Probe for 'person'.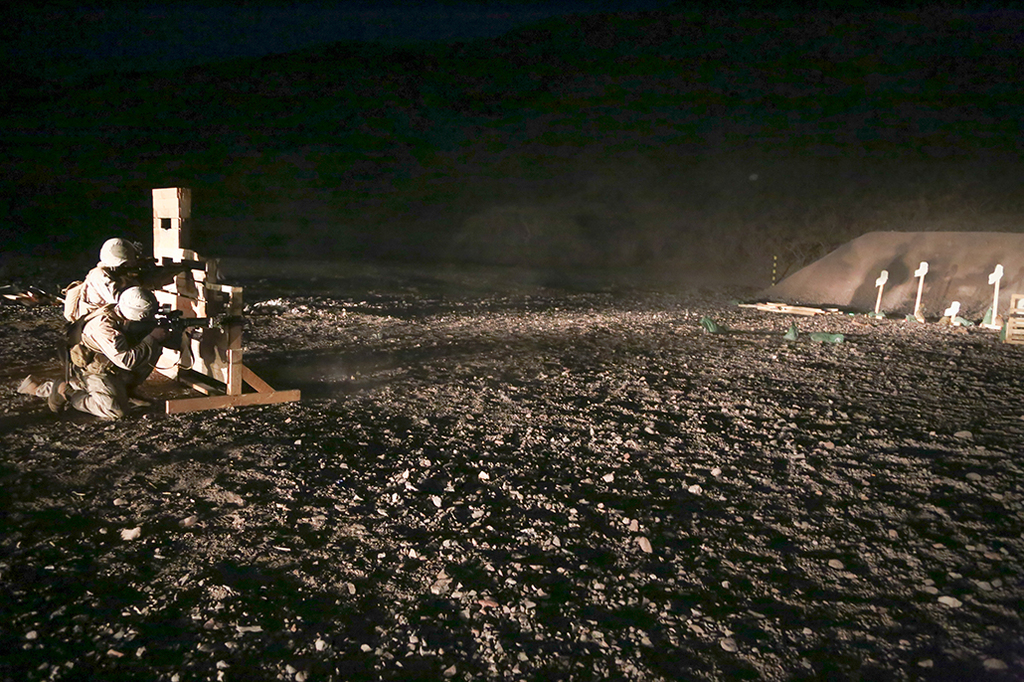
Probe result: (27, 282, 215, 413).
